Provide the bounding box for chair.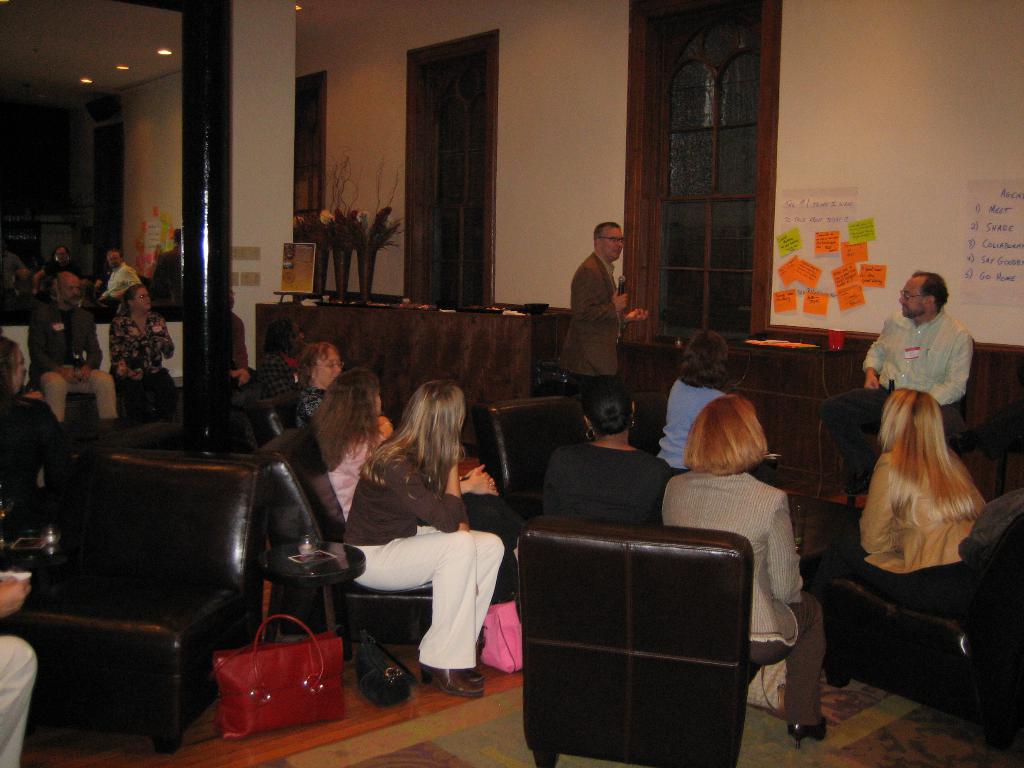
107,360,179,424.
